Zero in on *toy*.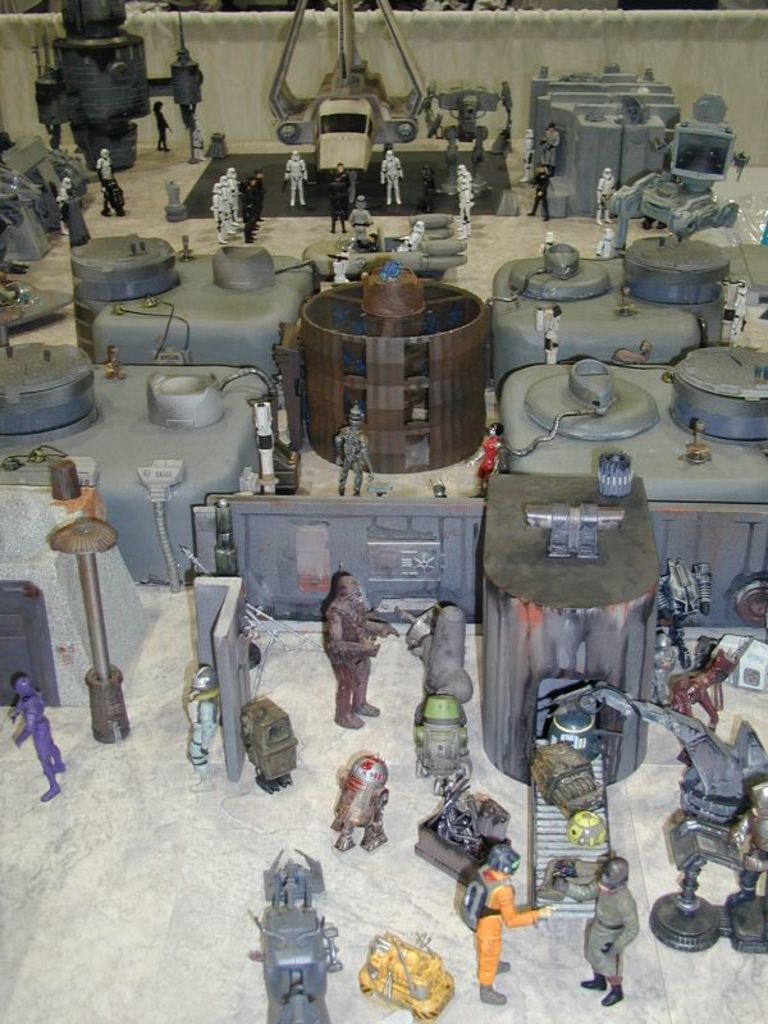
Zeroed in: [left=529, top=68, right=680, bottom=218].
